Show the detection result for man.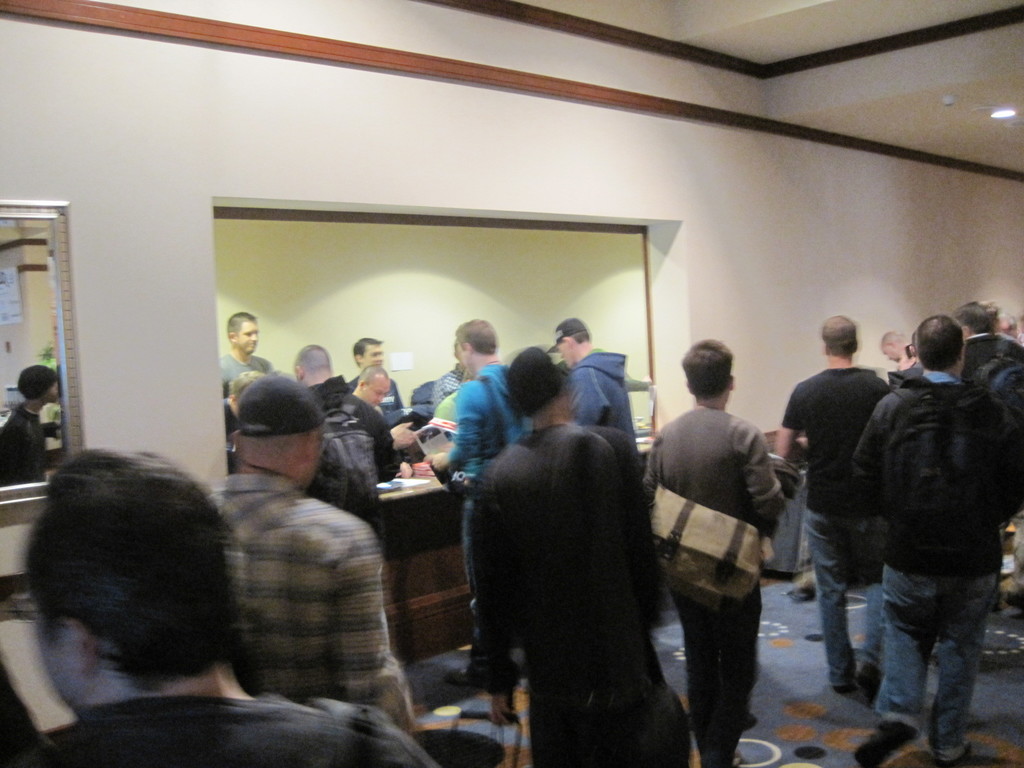
[5,443,435,767].
